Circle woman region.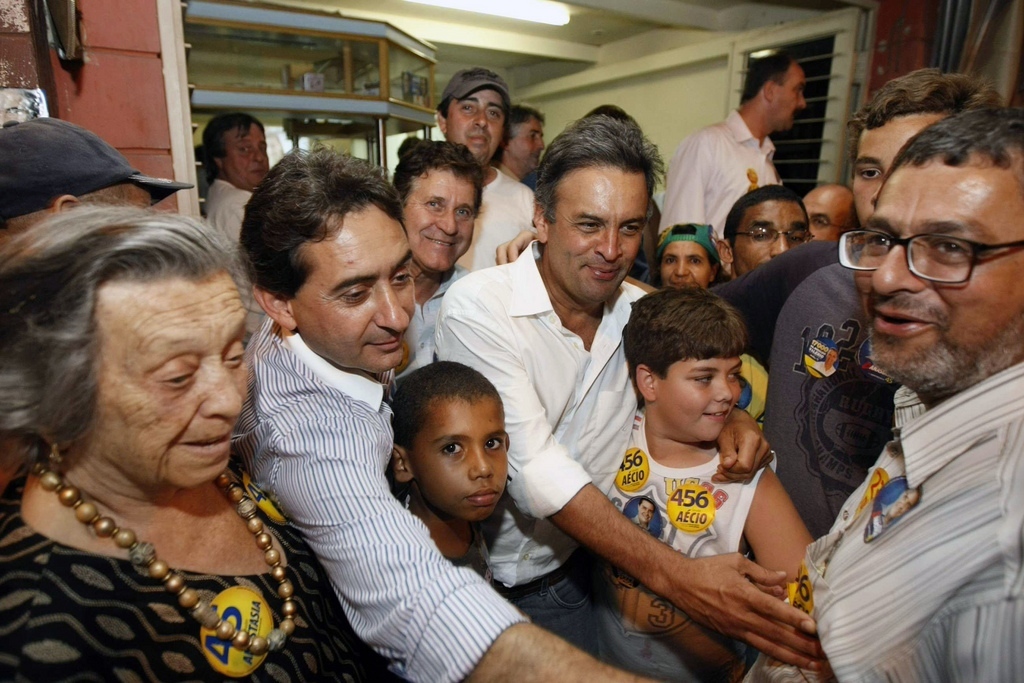
Region: 638,223,731,298.
